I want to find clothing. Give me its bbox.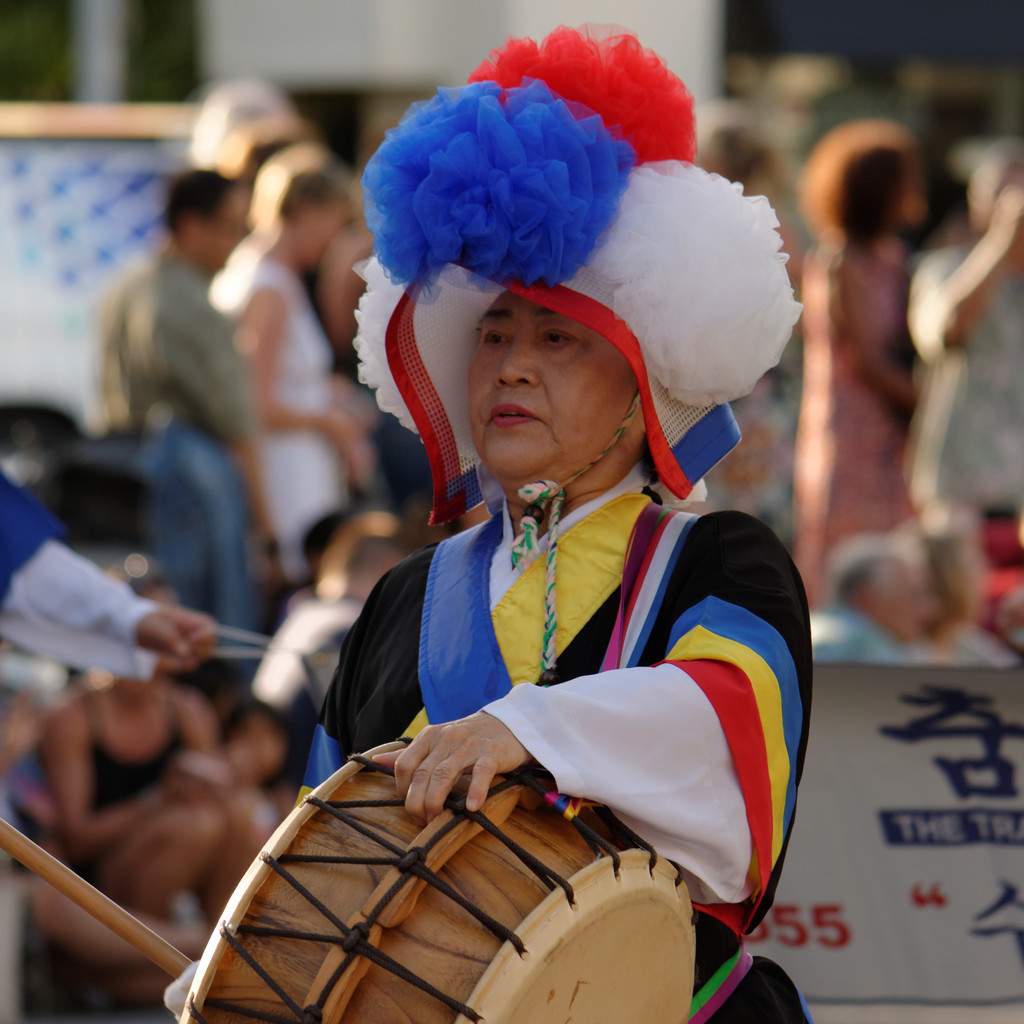
x1=794, y1=251, x2=908, y2=599.
